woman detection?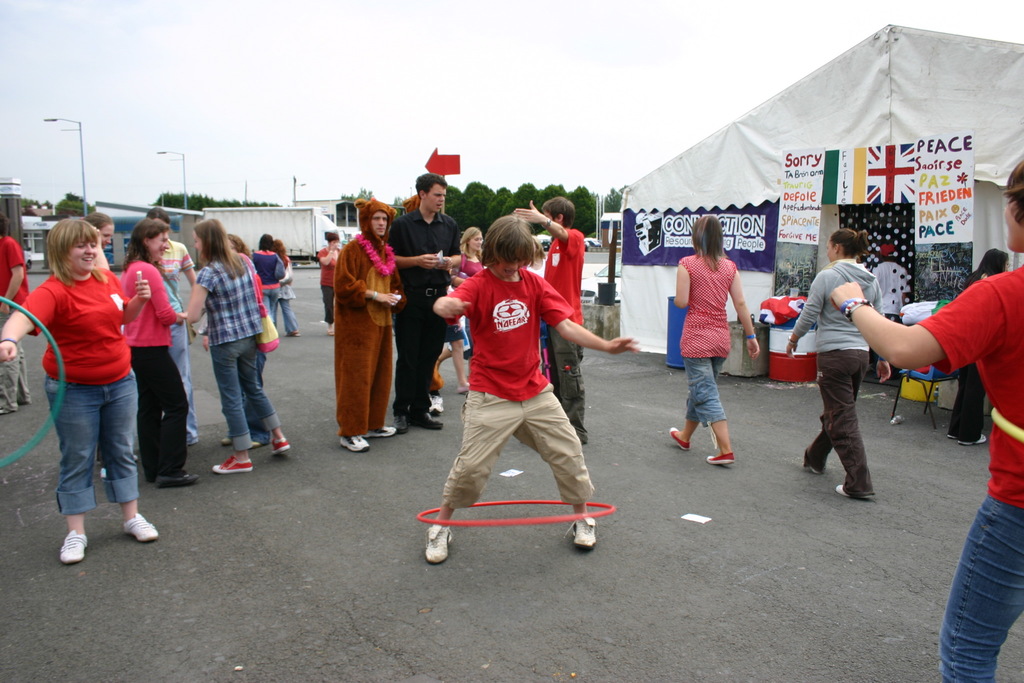
[455,229,483,277]
